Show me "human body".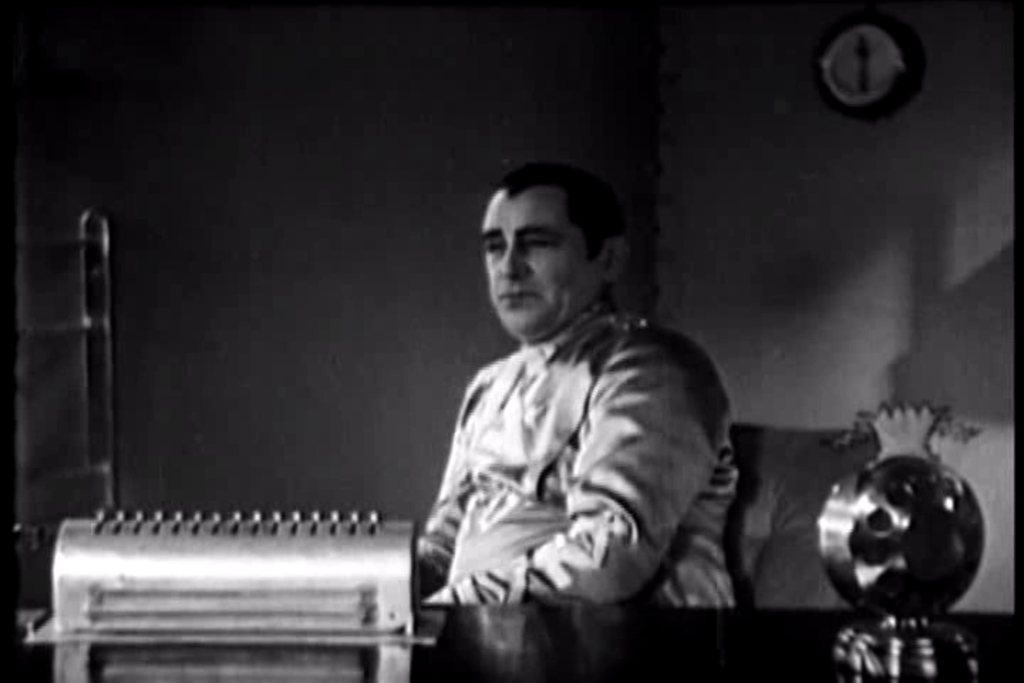
"human body" is here: pyautogui.locateOnScreen(397, 154, 745, 682).
